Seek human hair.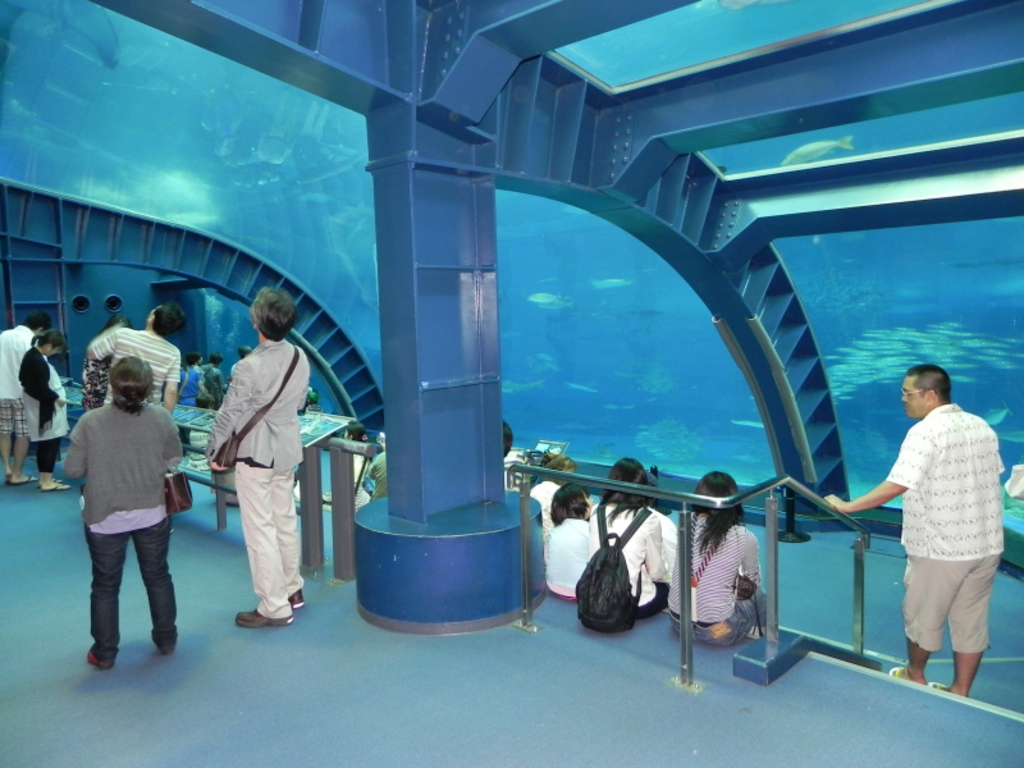
rect(687, 468, 746, 554).
